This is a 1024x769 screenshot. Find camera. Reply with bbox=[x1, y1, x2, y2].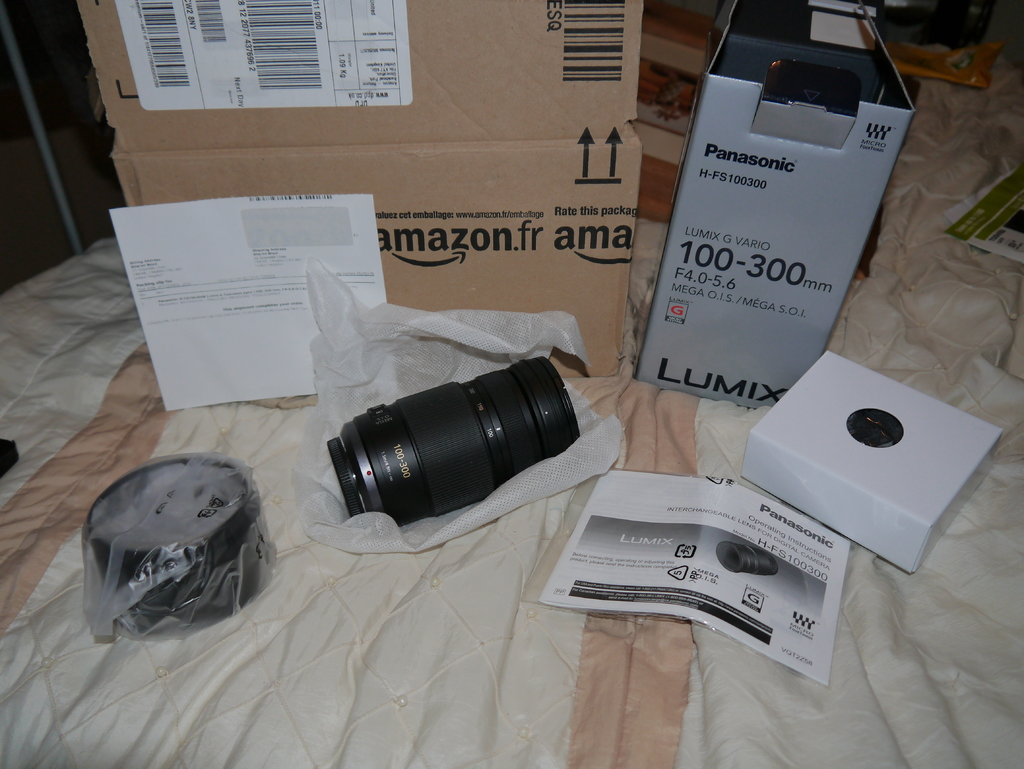
bbox=[312, 344, 602, 540].
